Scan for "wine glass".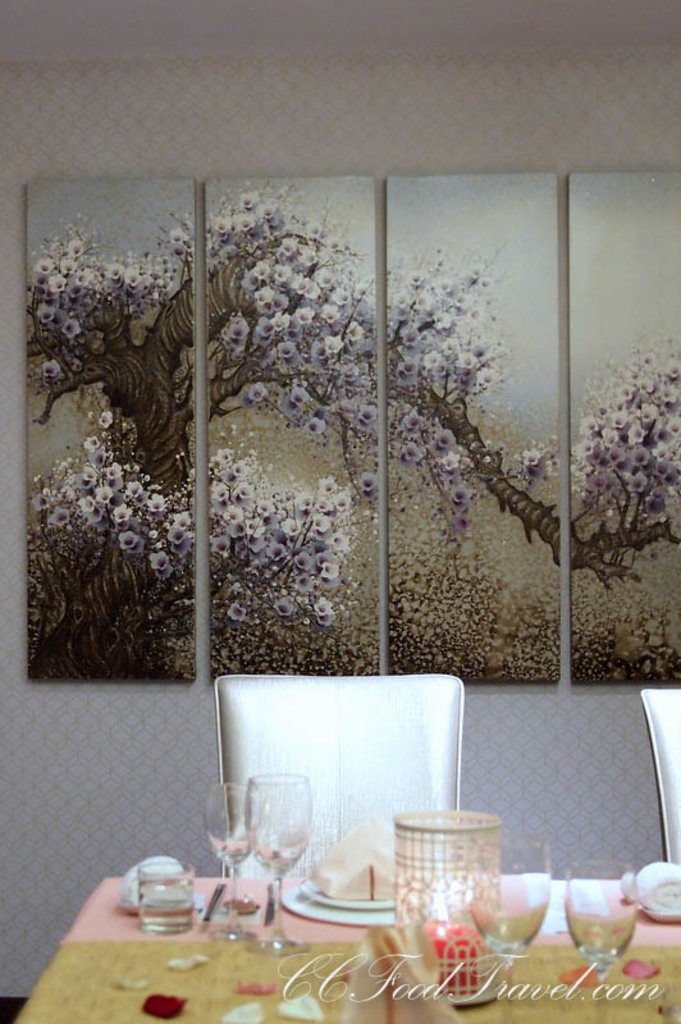
Scan result: <box>466,840,548,1021</box>.
